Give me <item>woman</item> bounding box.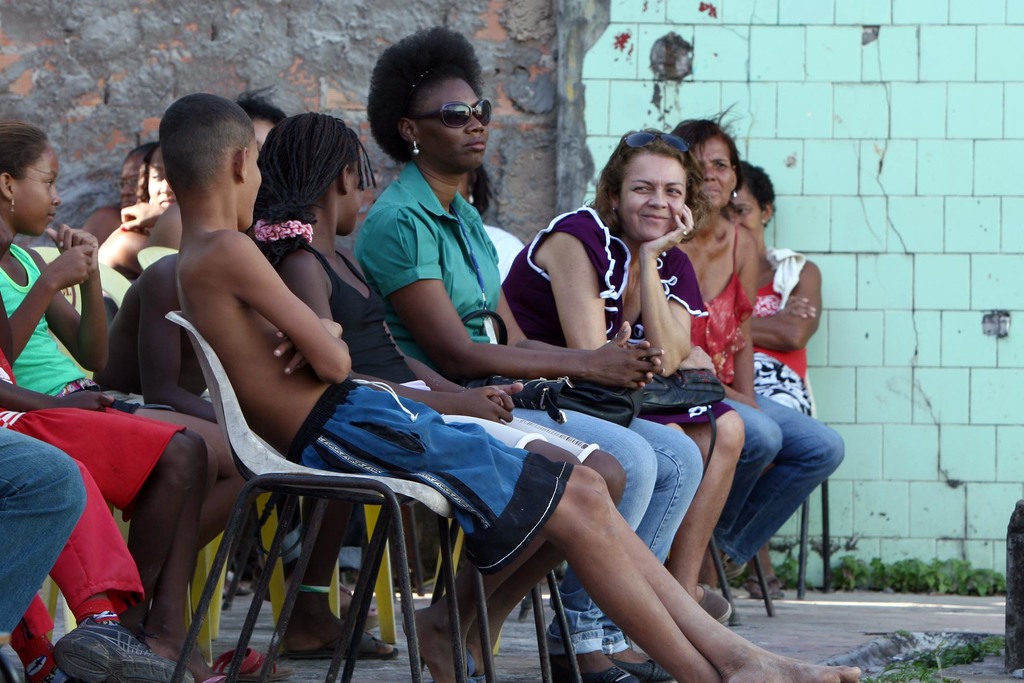
{"x1": 346, "y1": 24, "x2": 707, "y2": 682}.
